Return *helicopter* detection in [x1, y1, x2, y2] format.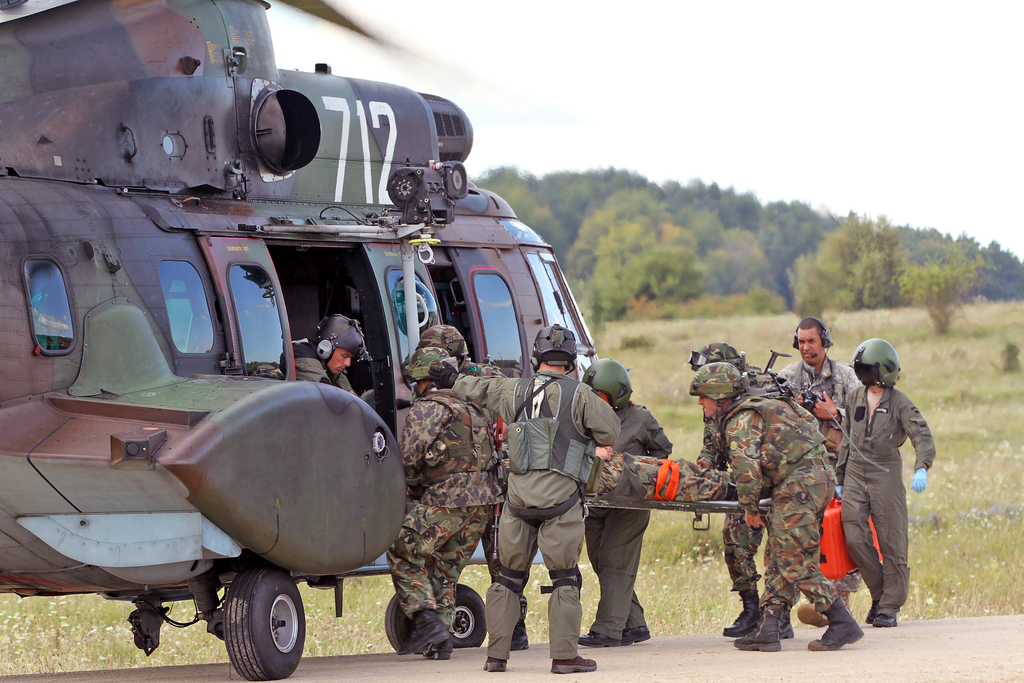
[2, 0, 721, 606].
